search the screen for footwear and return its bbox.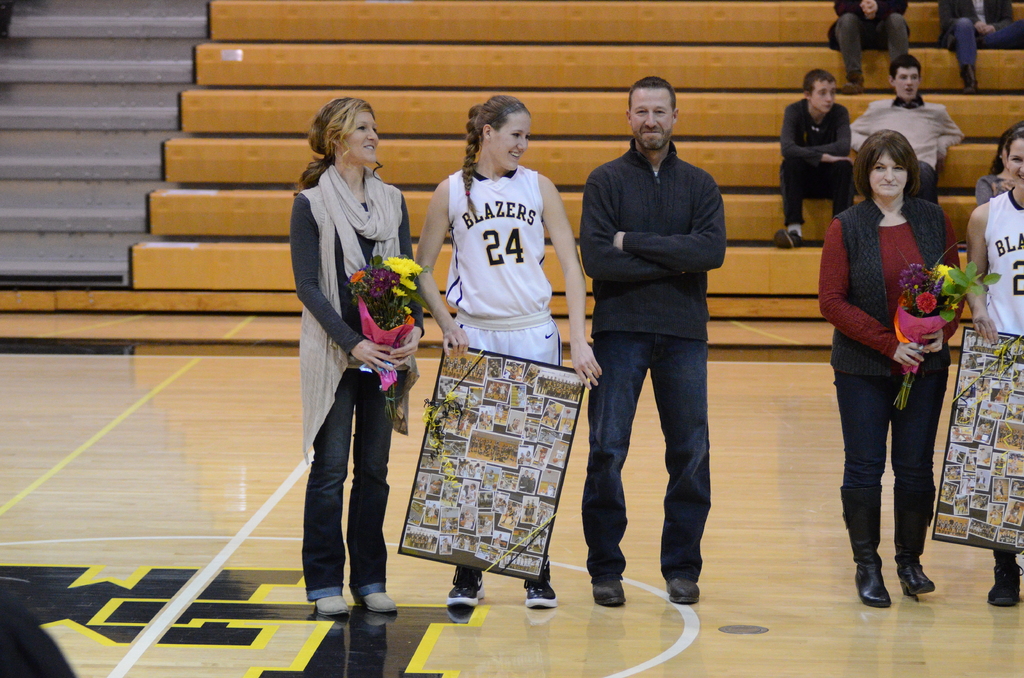
Found: <region>842, 71, 868, 93</region>.
